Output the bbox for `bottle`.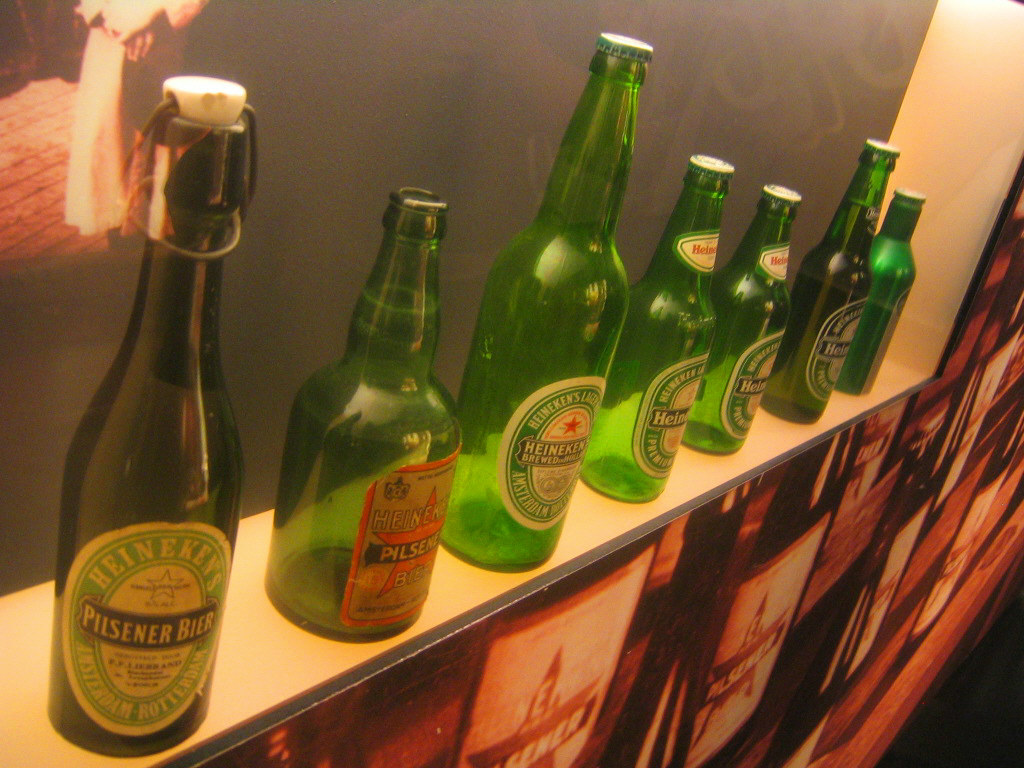
<region>38, 70, 266, 764</region>.
